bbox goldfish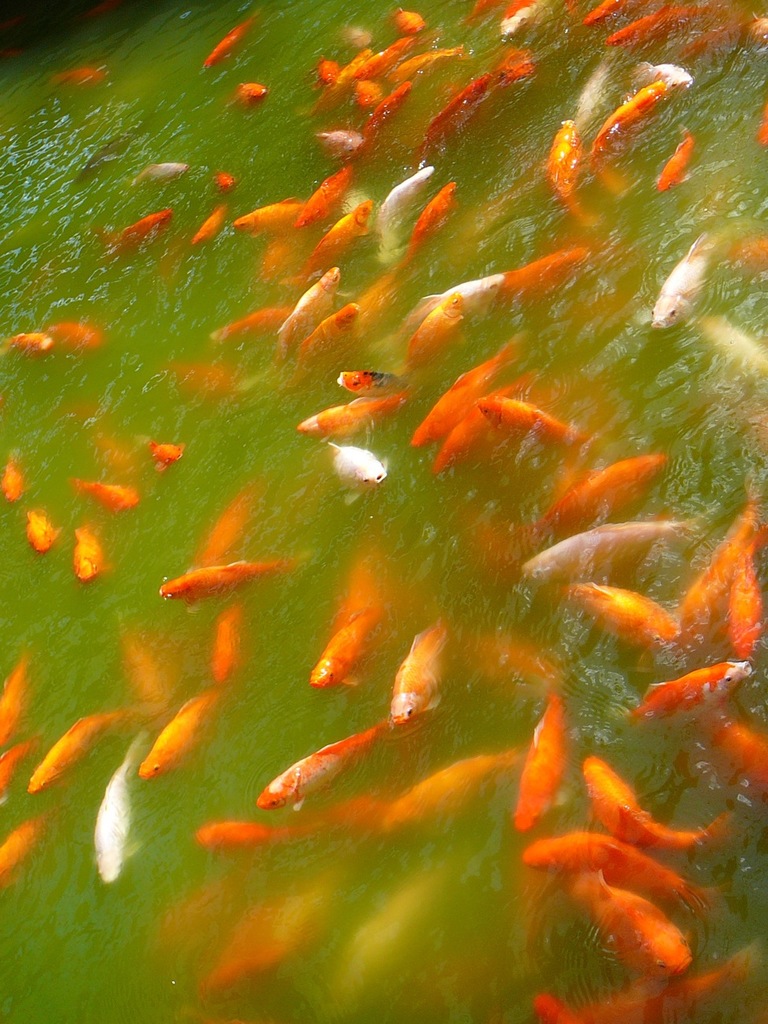
(0, 808, 50, 892)
